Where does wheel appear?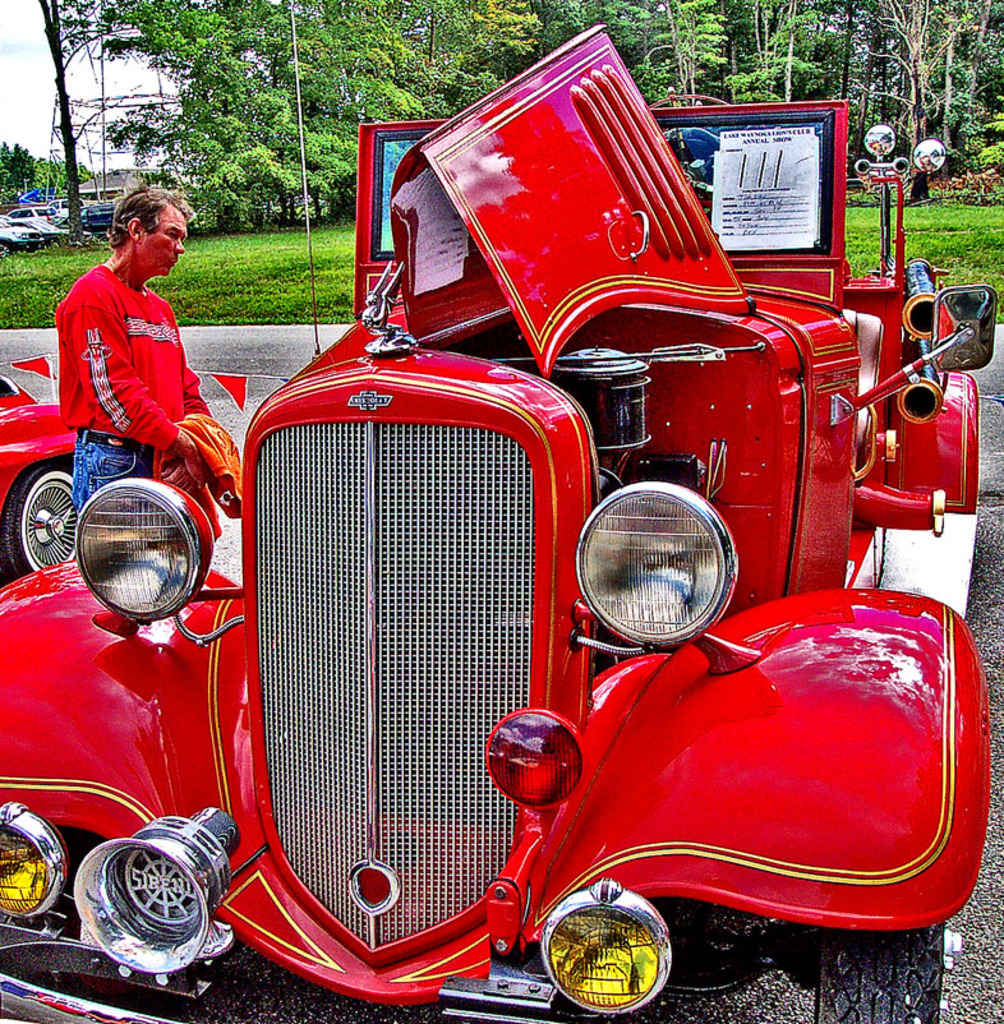
Appears at [807, 914, 943, 1023].
